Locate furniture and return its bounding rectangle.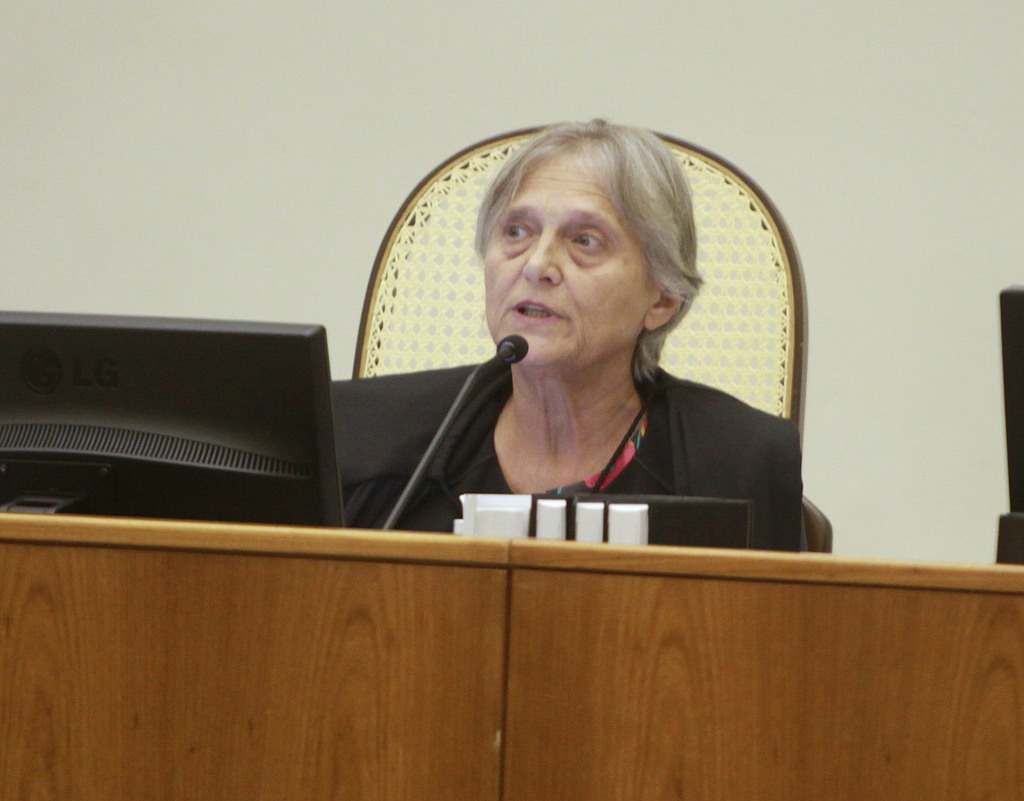
{"left": 0, "top": 512, "right": 1023, "bottom": 800}.
